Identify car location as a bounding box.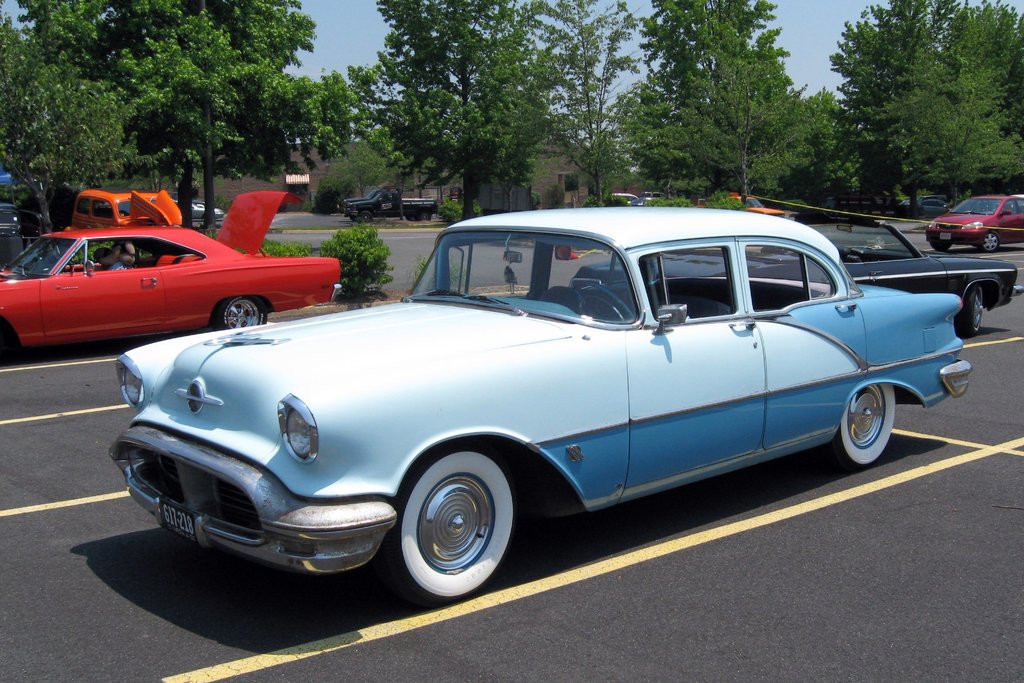
{"left": 917, "top": 200, "right": 951, "bottom": 215}.
